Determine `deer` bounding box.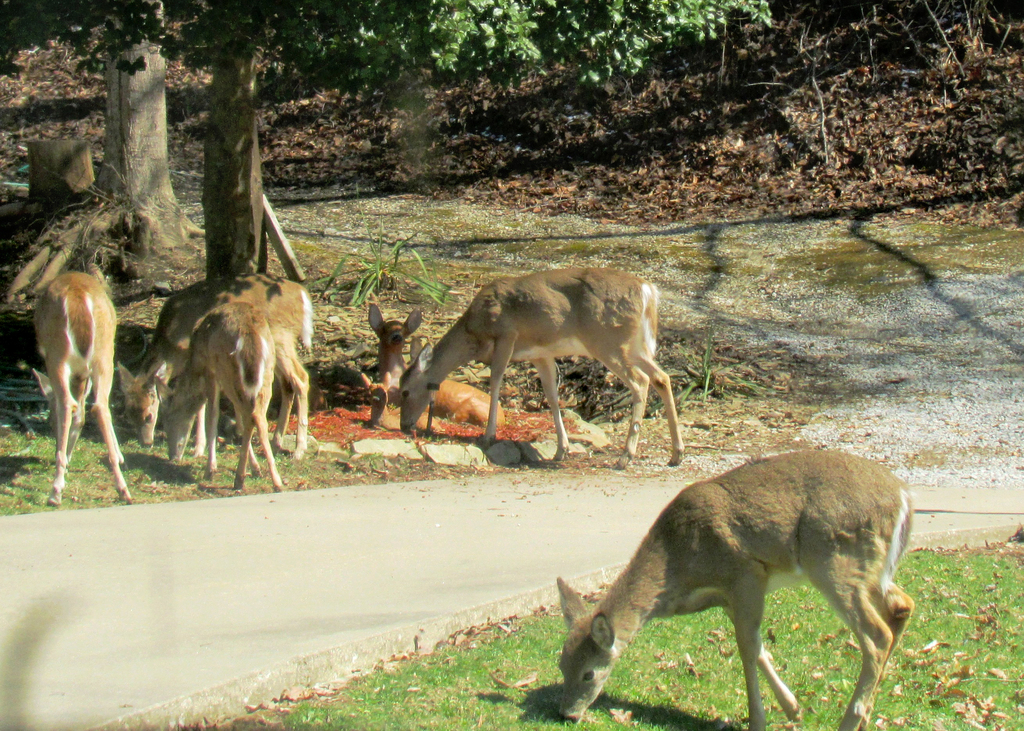
Determined: (x1=551, y1=446, x2=915, y2=730).
